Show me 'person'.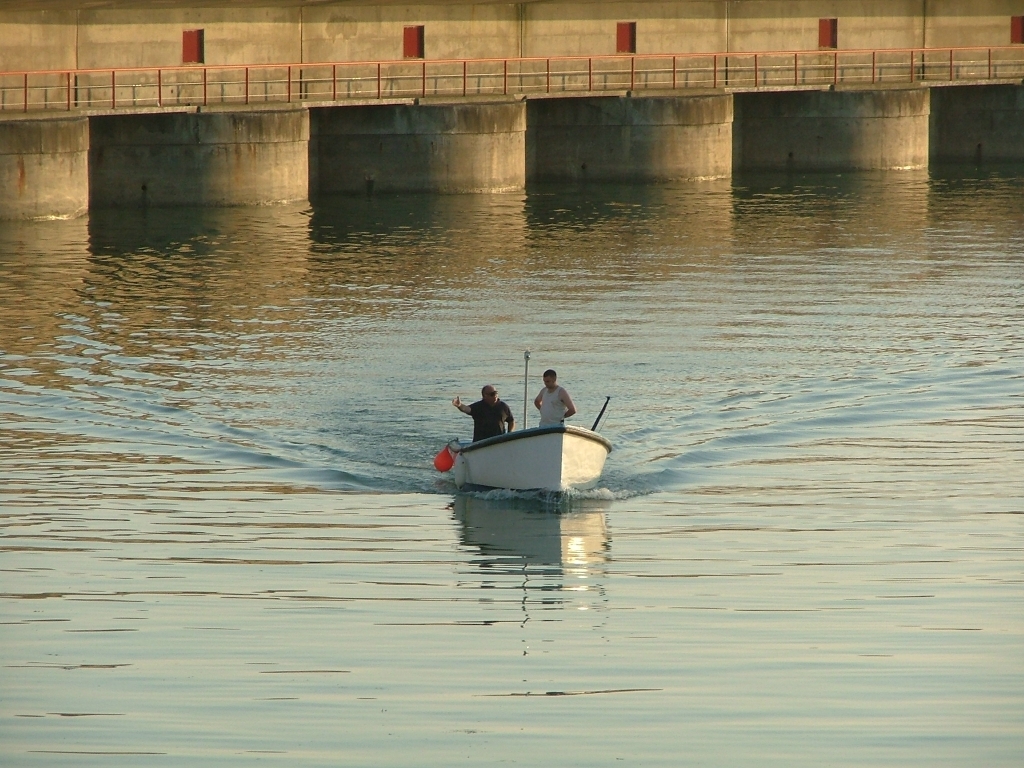
'person' is here: 460 377 511 438.
